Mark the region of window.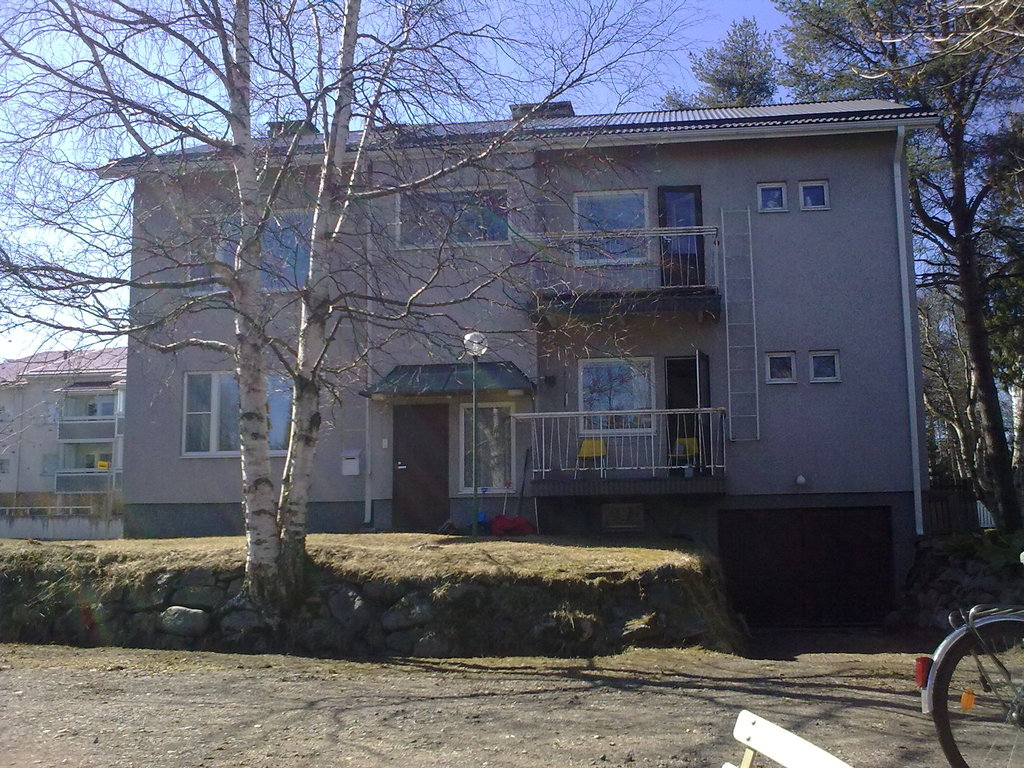
Region: box=[399, 189, 512, 249].
